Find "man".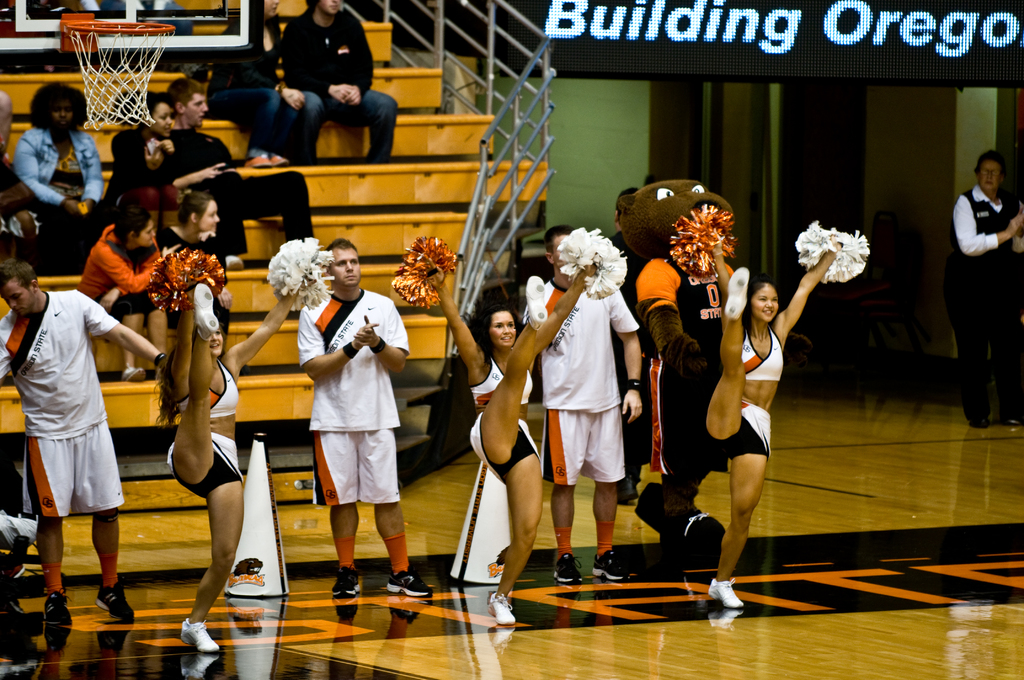
box=[285, 232, 442, 601].
